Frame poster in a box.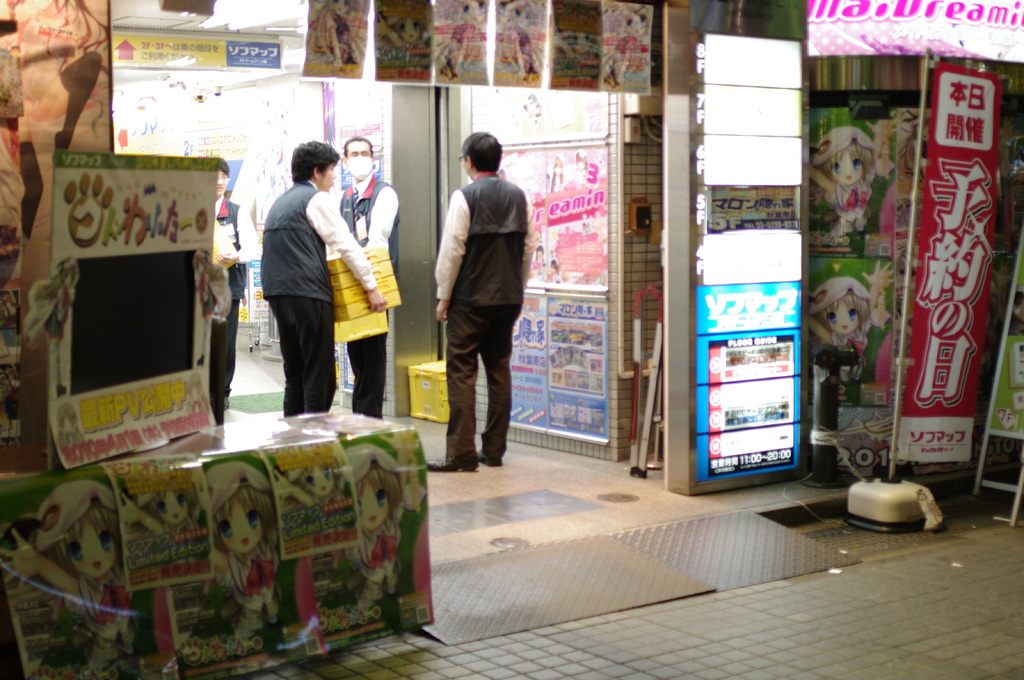
locate(548, 0, 600, 88).
